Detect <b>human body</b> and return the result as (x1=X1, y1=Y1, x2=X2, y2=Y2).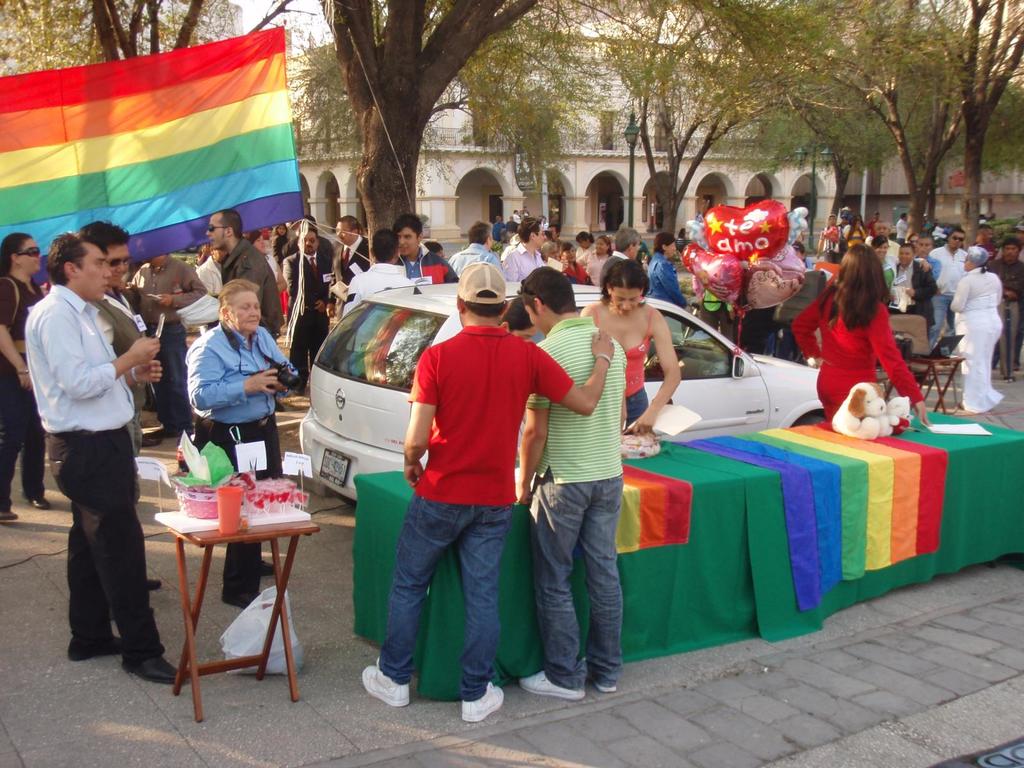
(x1=491, y1=216, x2=550, y2=284).
